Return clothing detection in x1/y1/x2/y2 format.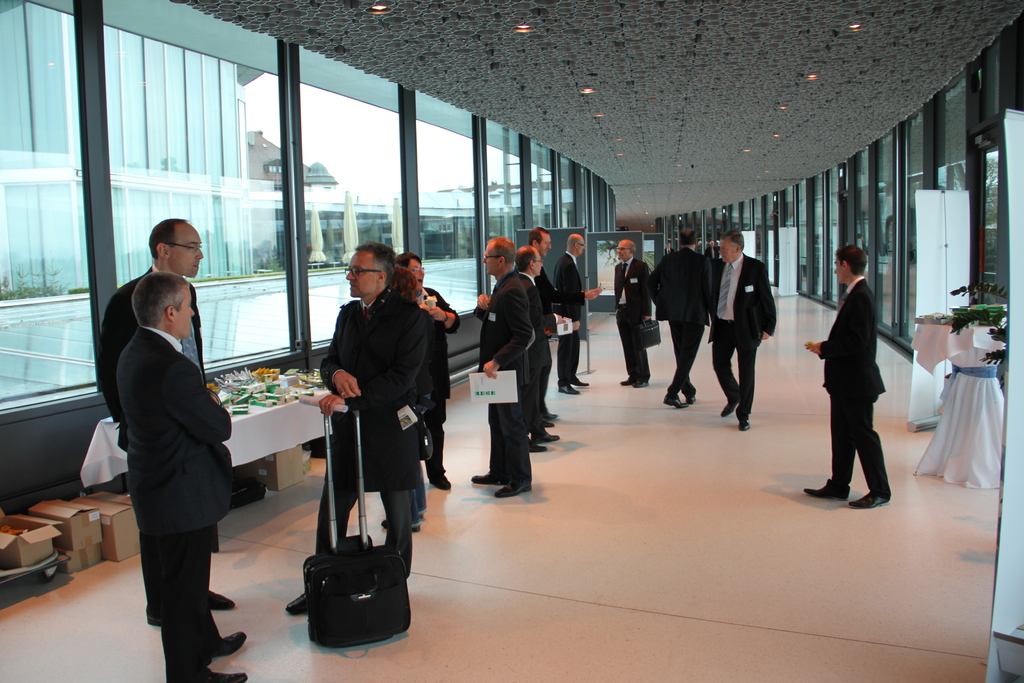
471/273/530/490.
